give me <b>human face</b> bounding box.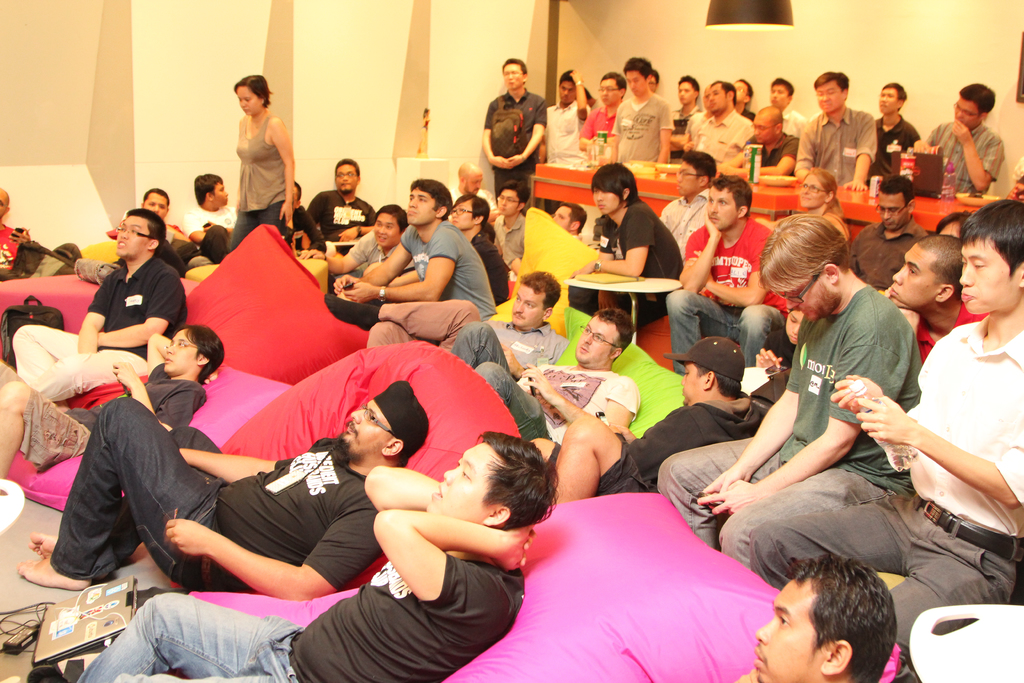
624 71 646 94.
